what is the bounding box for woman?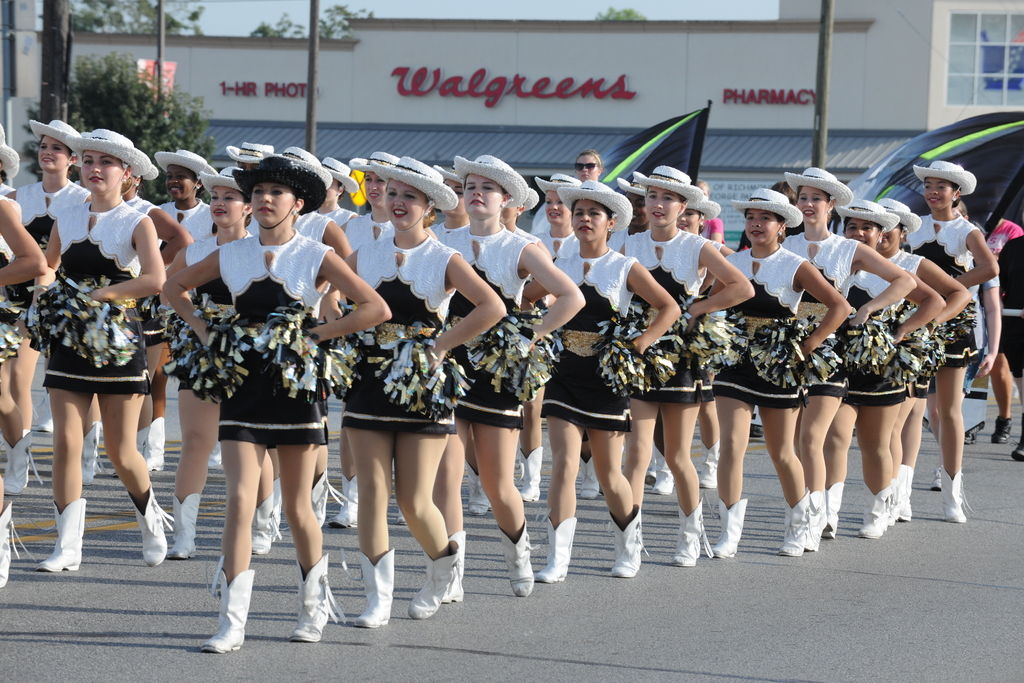
detection(901, 158, 998, 525).
